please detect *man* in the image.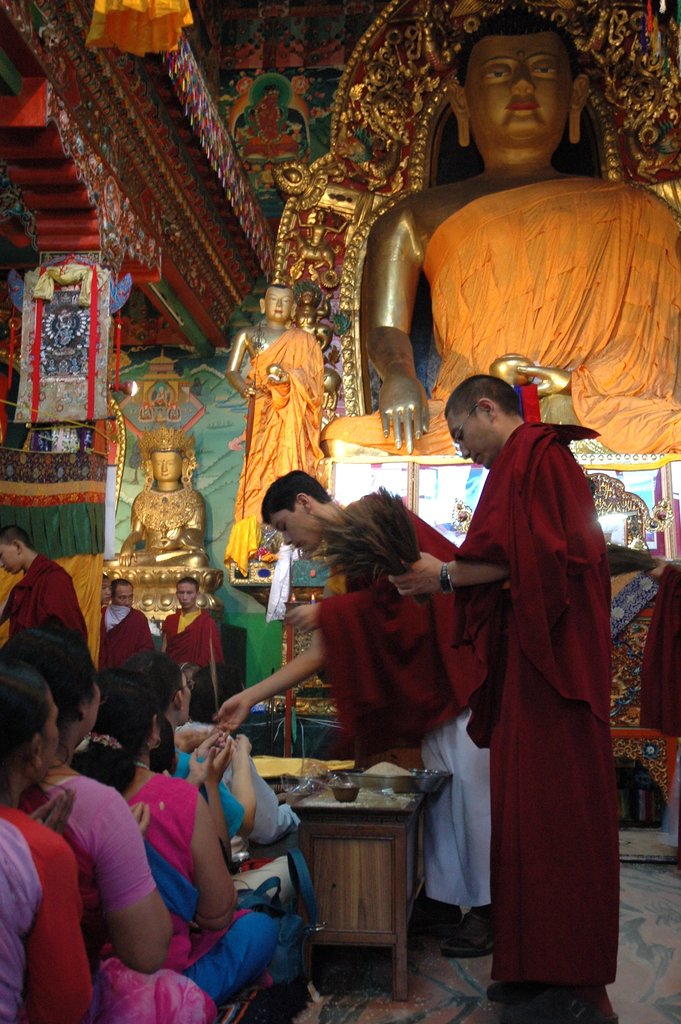
crop(319, 13, 680, 470).
